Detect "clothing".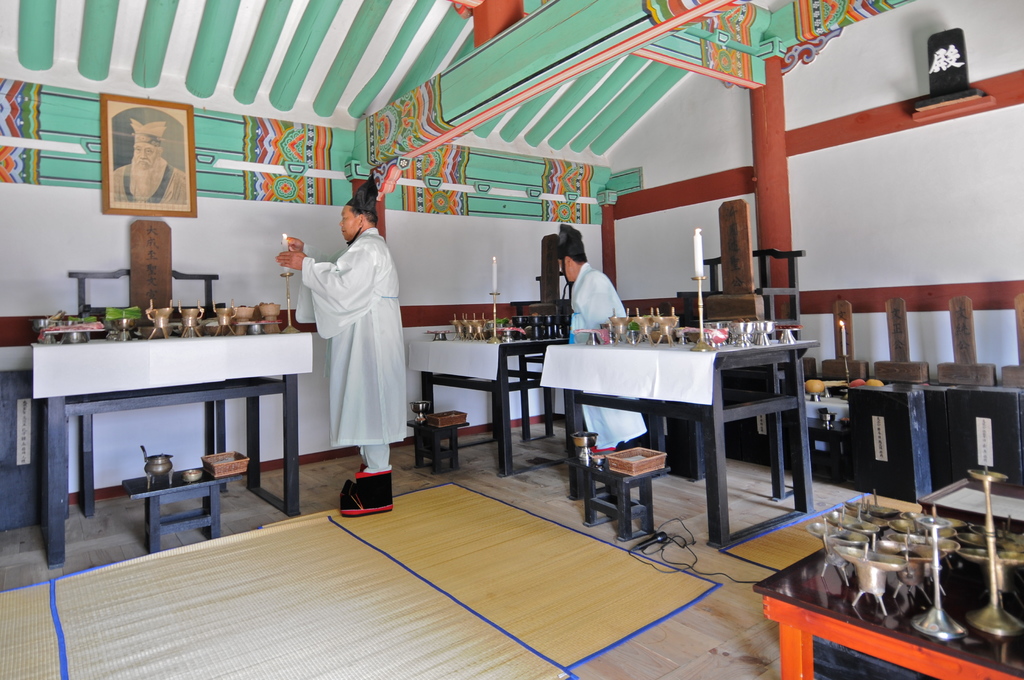
Detected at 570,260,646,460.
